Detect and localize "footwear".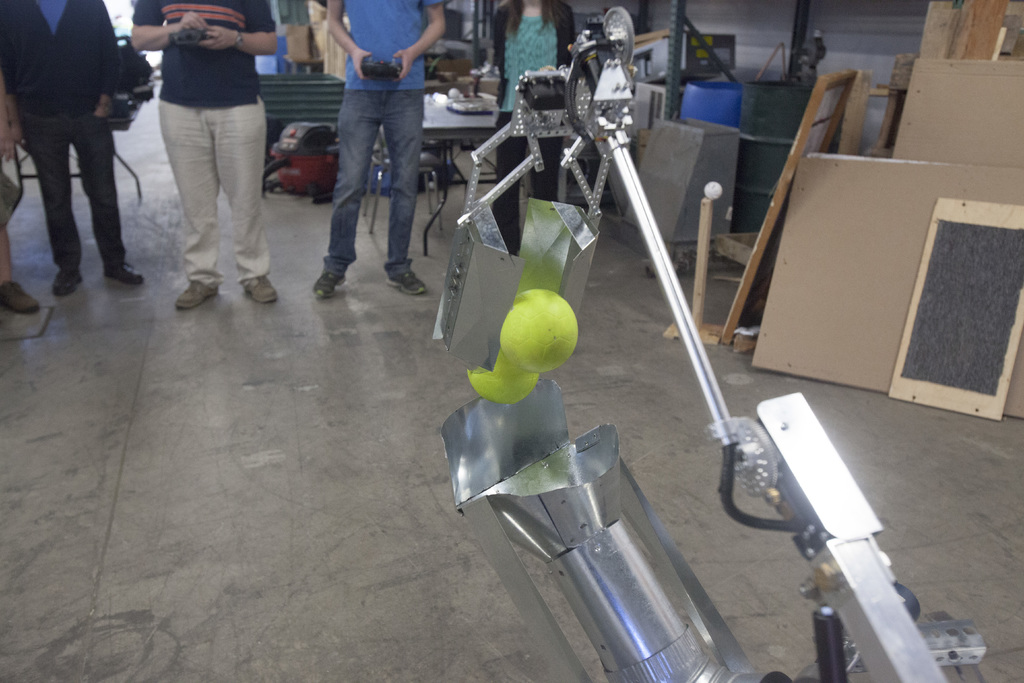
Localized at [244,276,278,304].
